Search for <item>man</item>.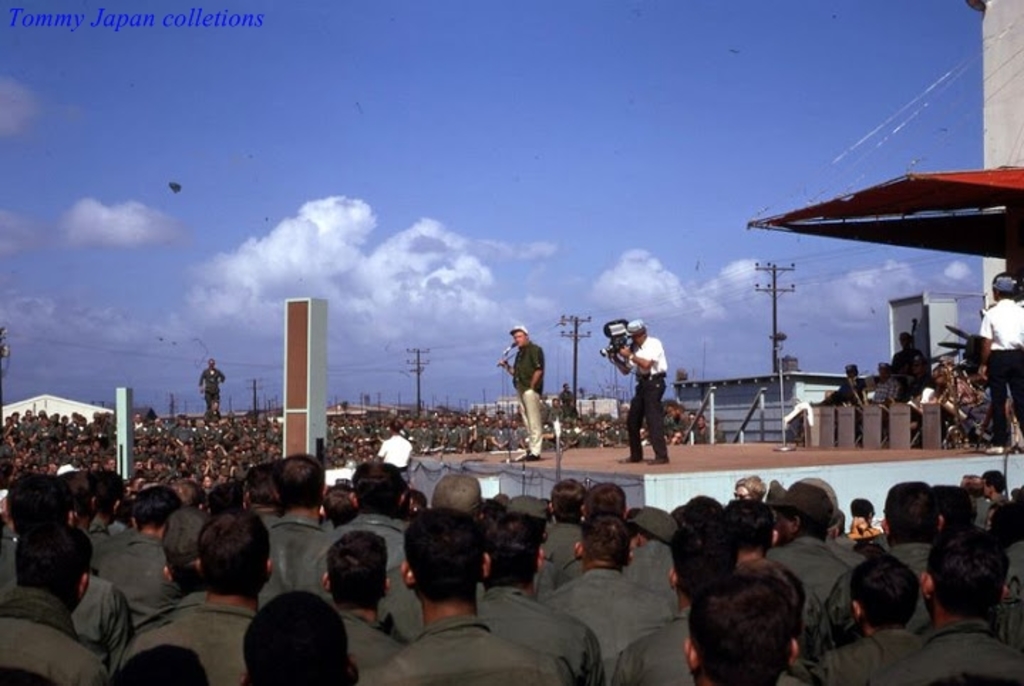
Found at bbox(118, 504, 273, 685).
